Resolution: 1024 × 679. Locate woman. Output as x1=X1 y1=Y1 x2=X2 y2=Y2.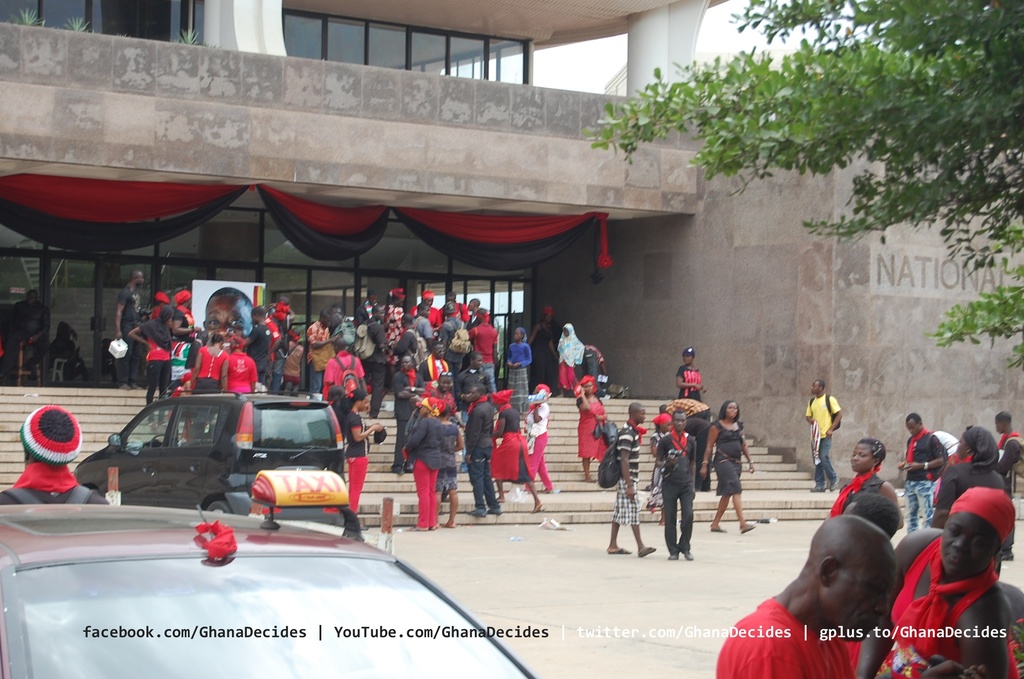
x1=698 y1=402 x2=758 y2=537.
